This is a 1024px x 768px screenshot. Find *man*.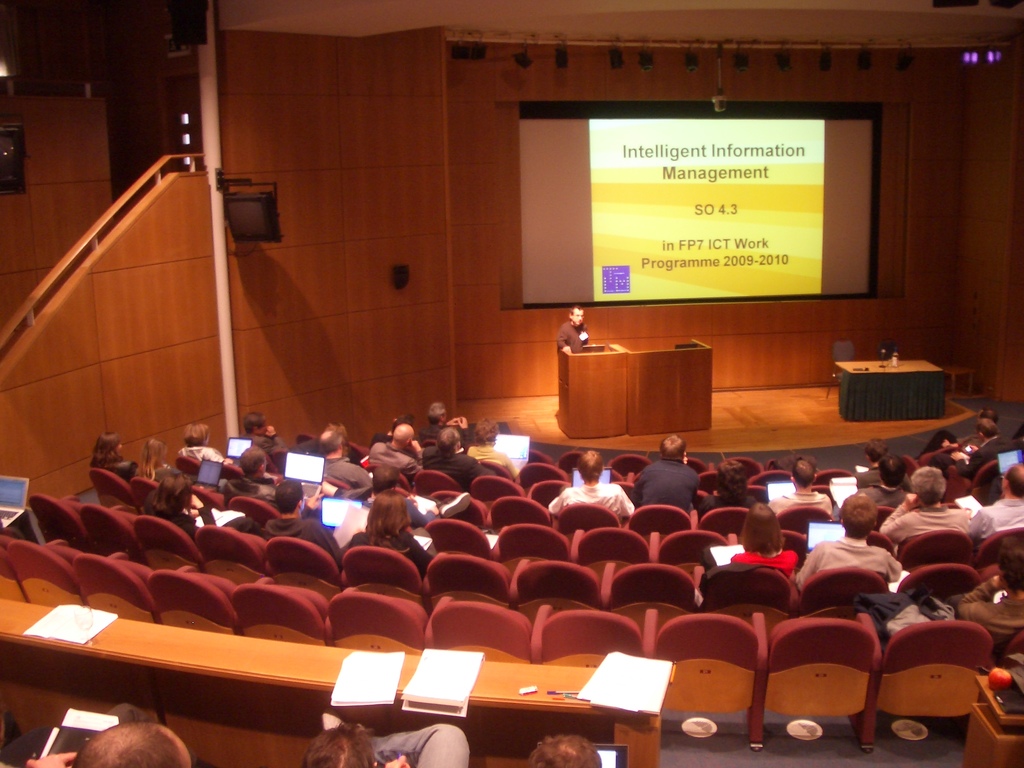
Bounding box: {"left": 552, "top": 455, "right": 639, "bottom": 524}.
